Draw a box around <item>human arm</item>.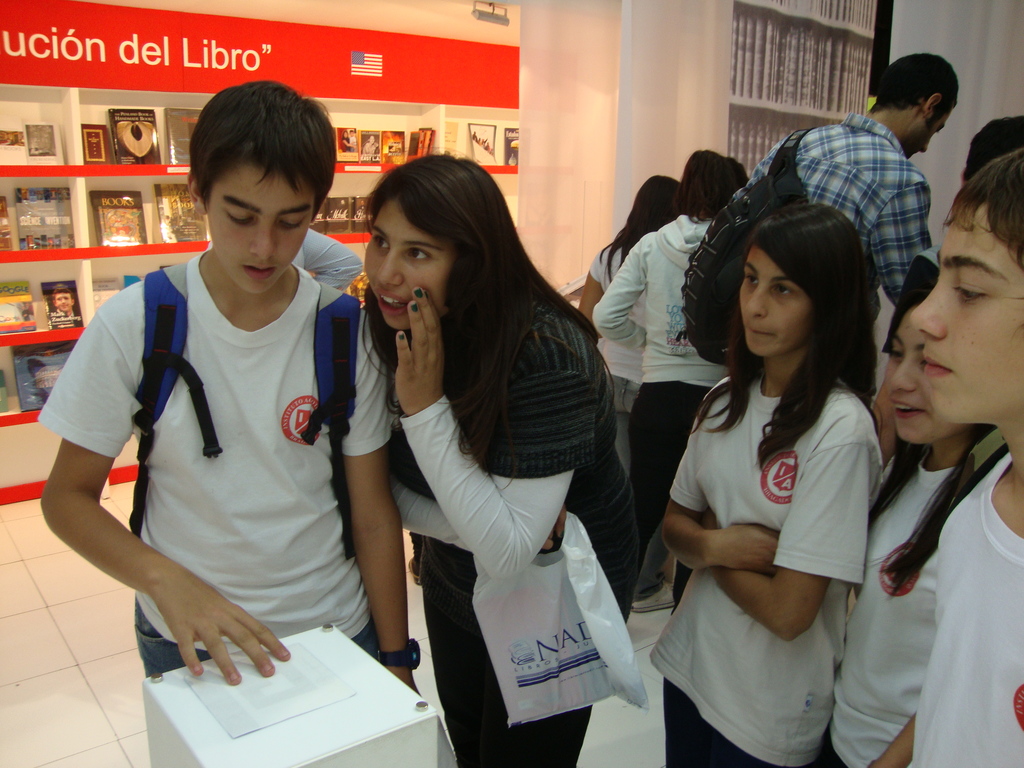
Rect(589, 234, 662, 376).
